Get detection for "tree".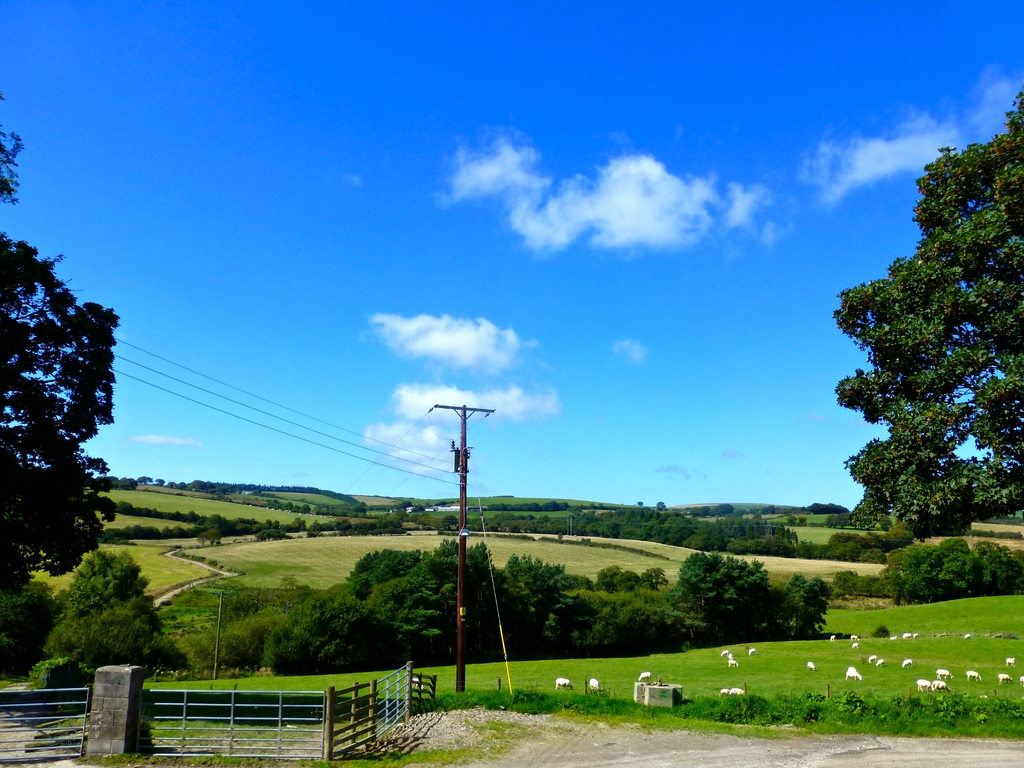
Detection: bbox(38, 549, 178, 678).
